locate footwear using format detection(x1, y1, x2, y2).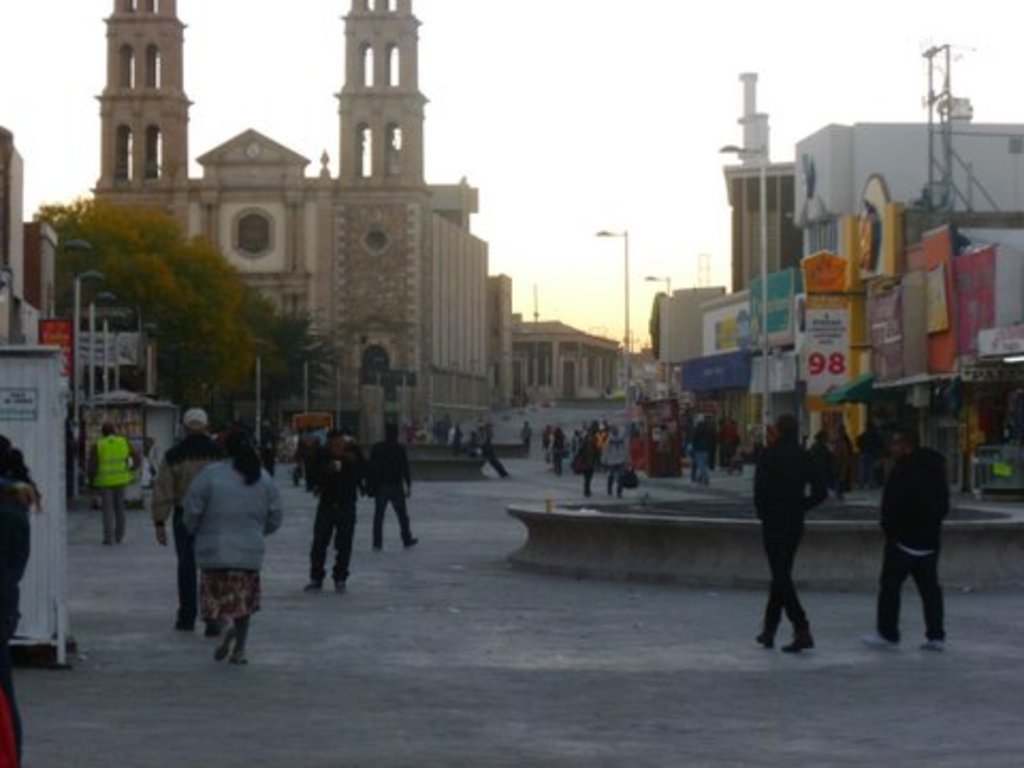
detection(399, 512, 416, 550).
